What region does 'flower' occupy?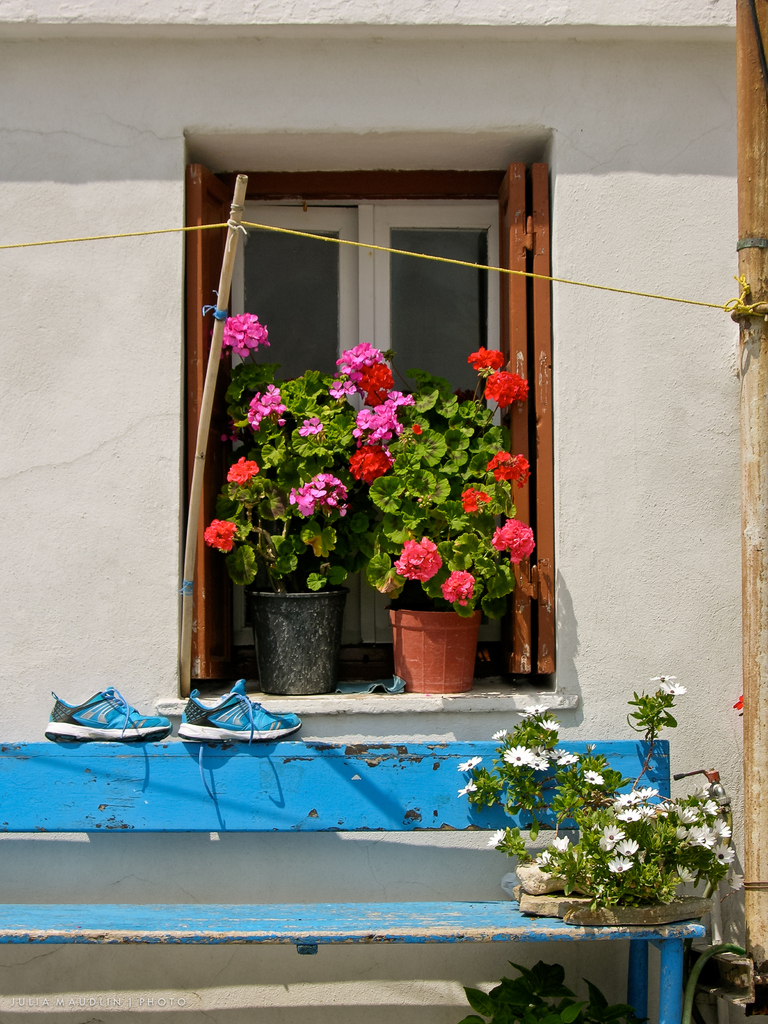
455 776 476 799.
